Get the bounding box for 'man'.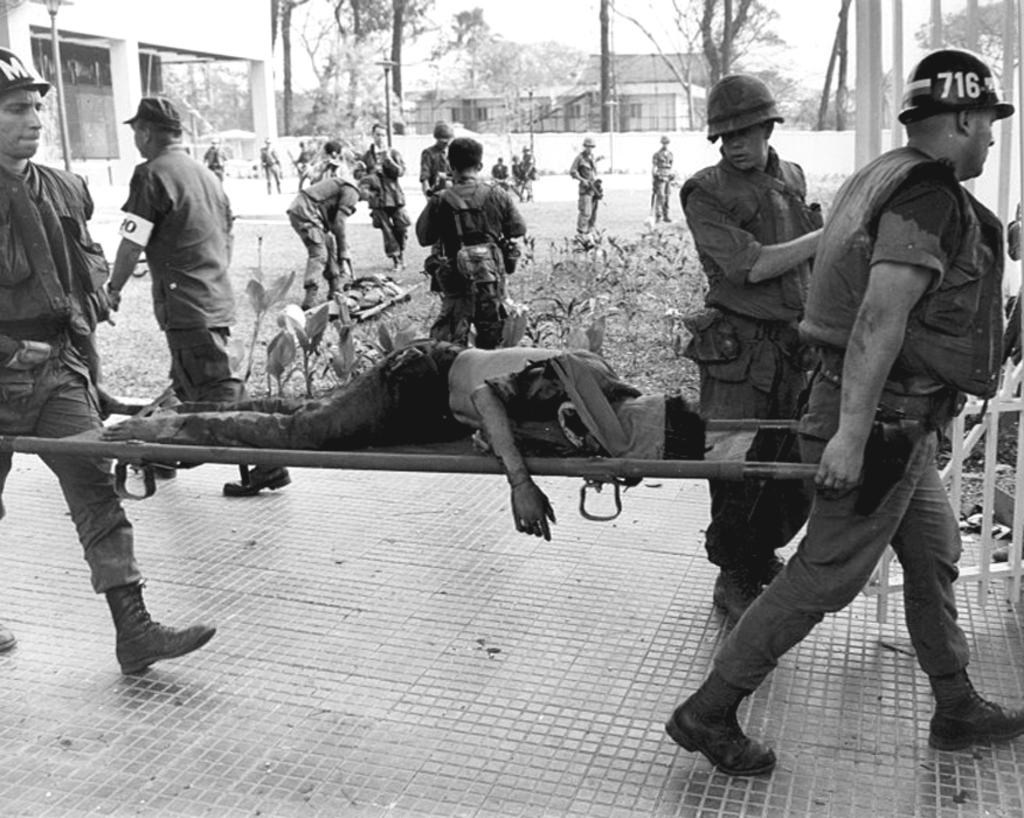
select_region(490, 157, 514, 206).
